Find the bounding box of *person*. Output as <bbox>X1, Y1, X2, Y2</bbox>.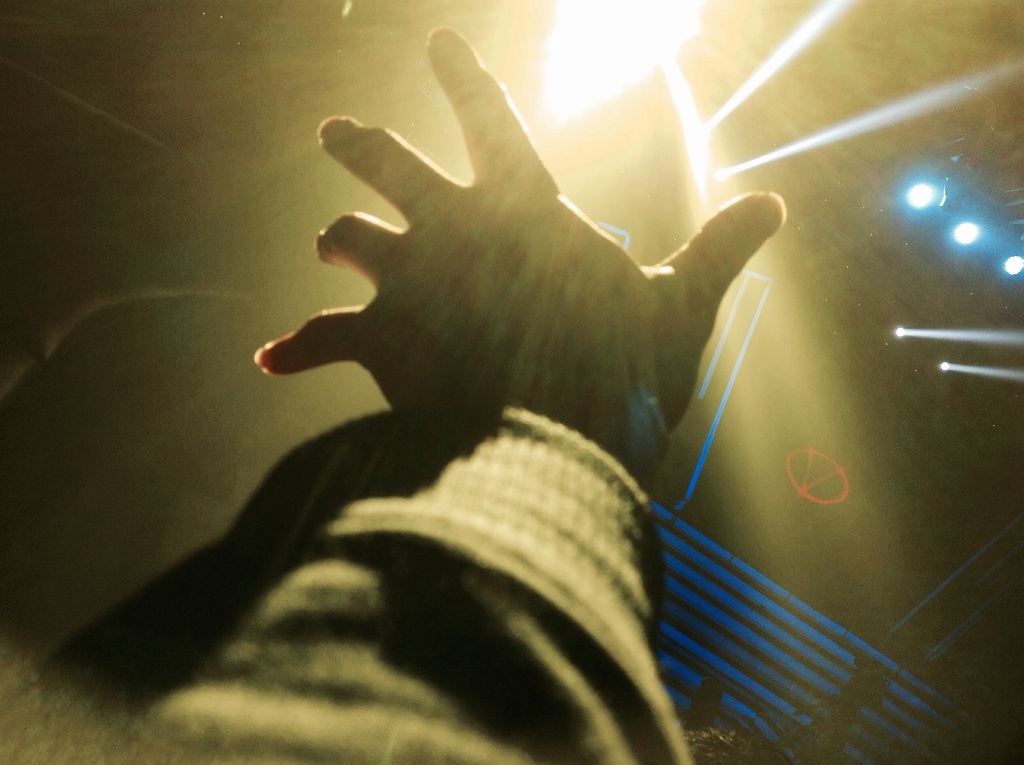
<bbox>0, 26, 810, 764</bbox>.
